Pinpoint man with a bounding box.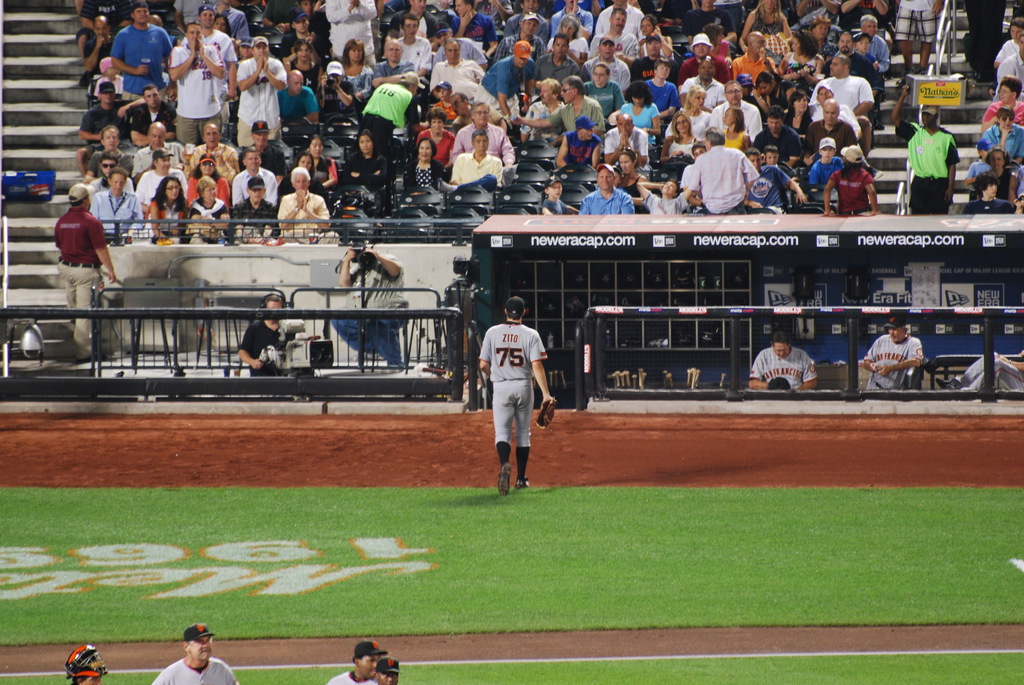
left=554, top=115, right=602, bottom=173.
